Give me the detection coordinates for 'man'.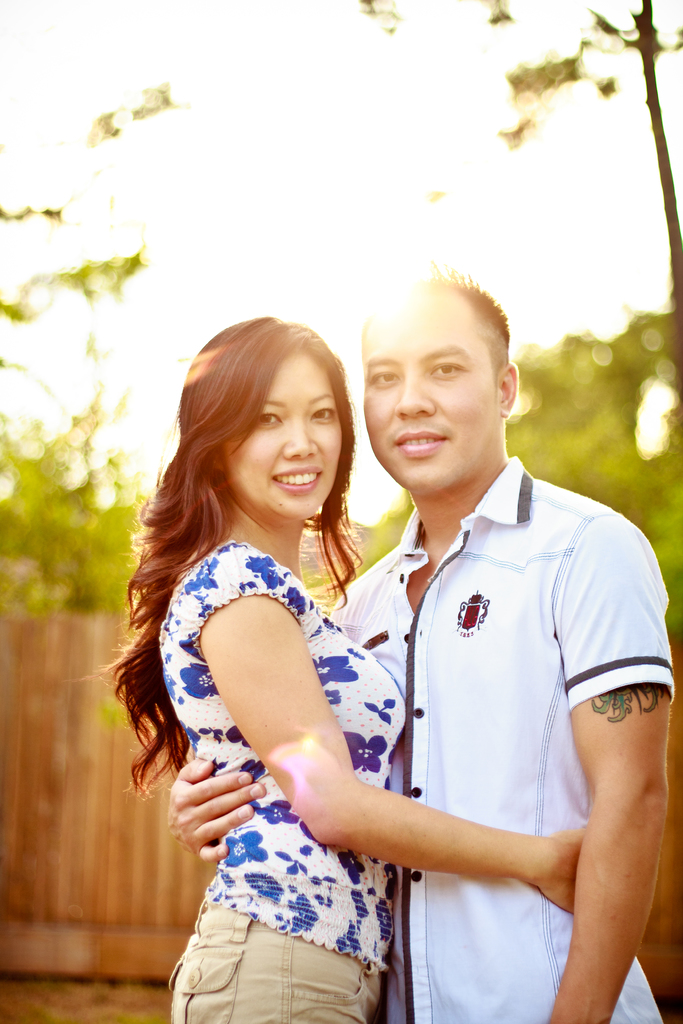
pyautogui.locateOnScreen(170, 276, 674, 1023).
